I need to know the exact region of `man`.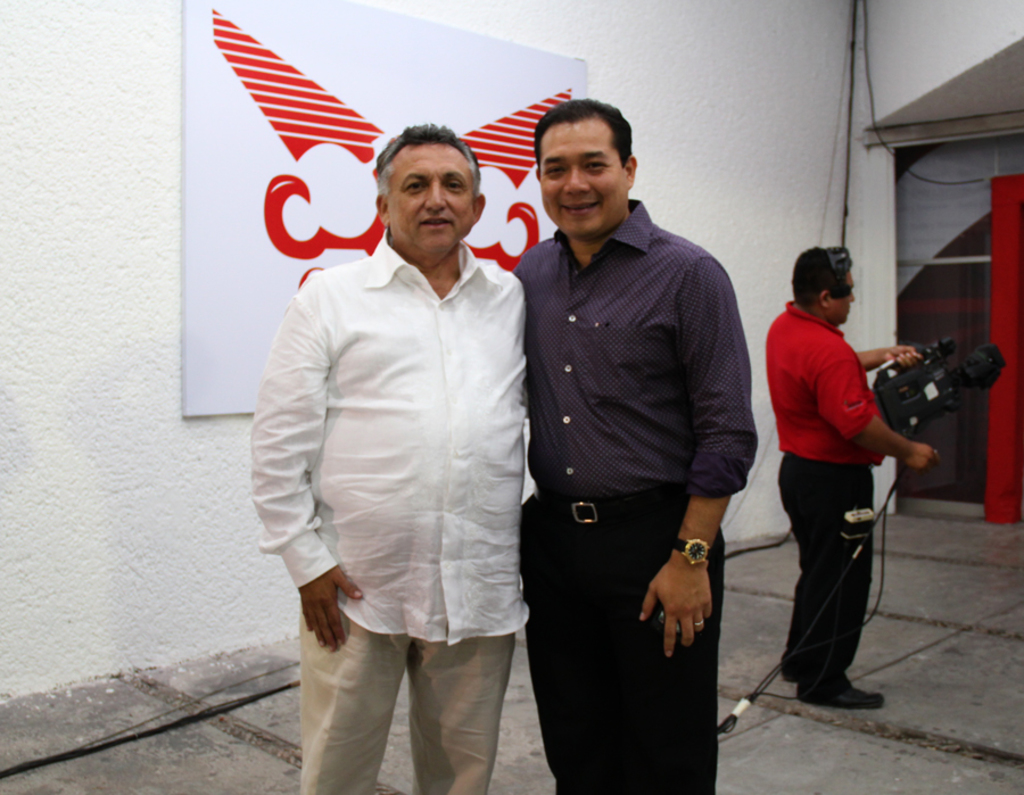
Region: <bbox>512, 96, 758, 794</bbox>.
